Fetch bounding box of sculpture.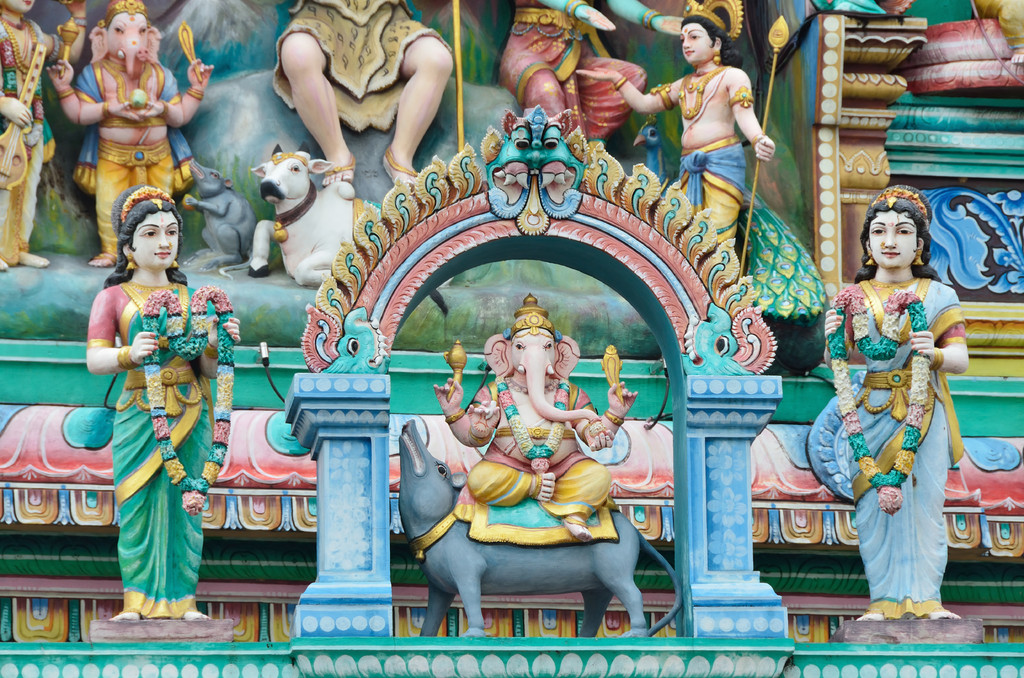
Bbox: select_region(260, 0, 472, 209).
